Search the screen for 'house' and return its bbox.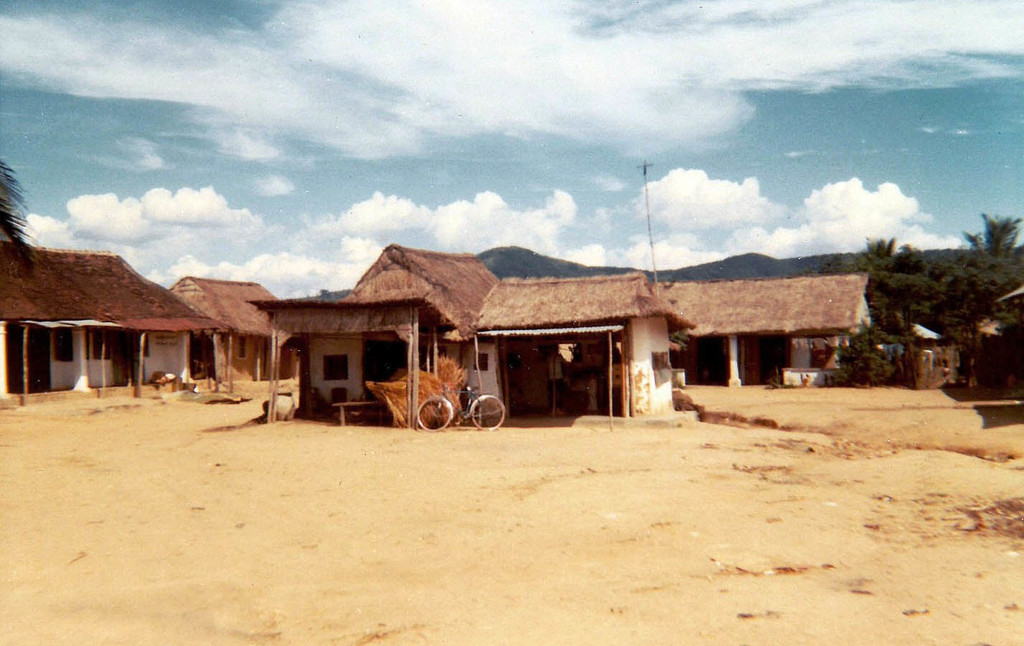
Found: rect(247, 242, 693, 430).
